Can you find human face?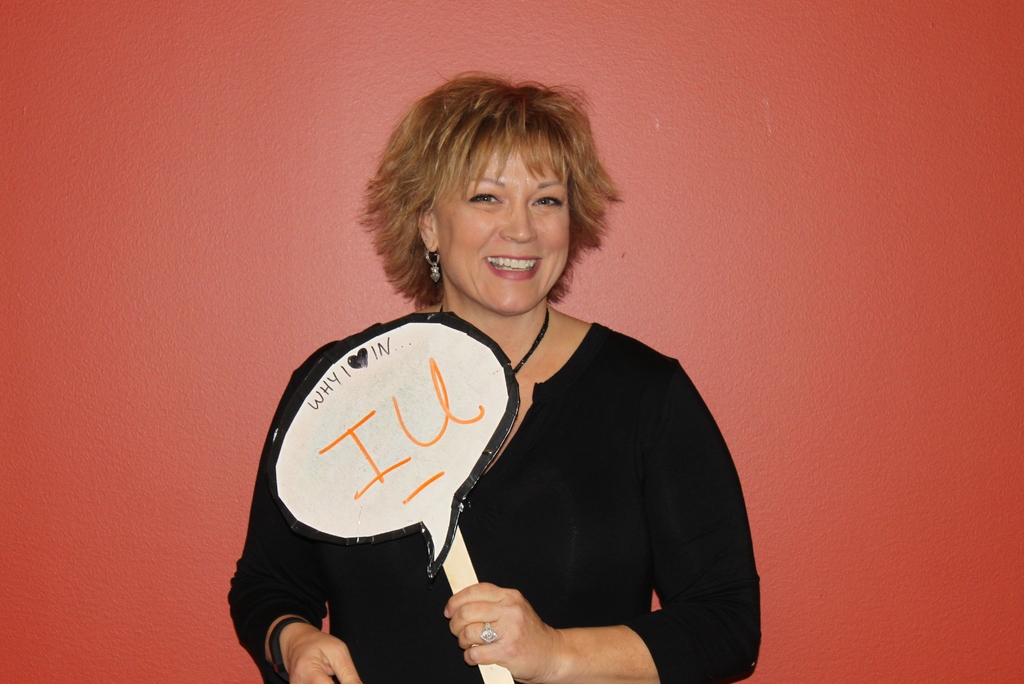
Yes, bounding box: (440, 127, 574, 316).
